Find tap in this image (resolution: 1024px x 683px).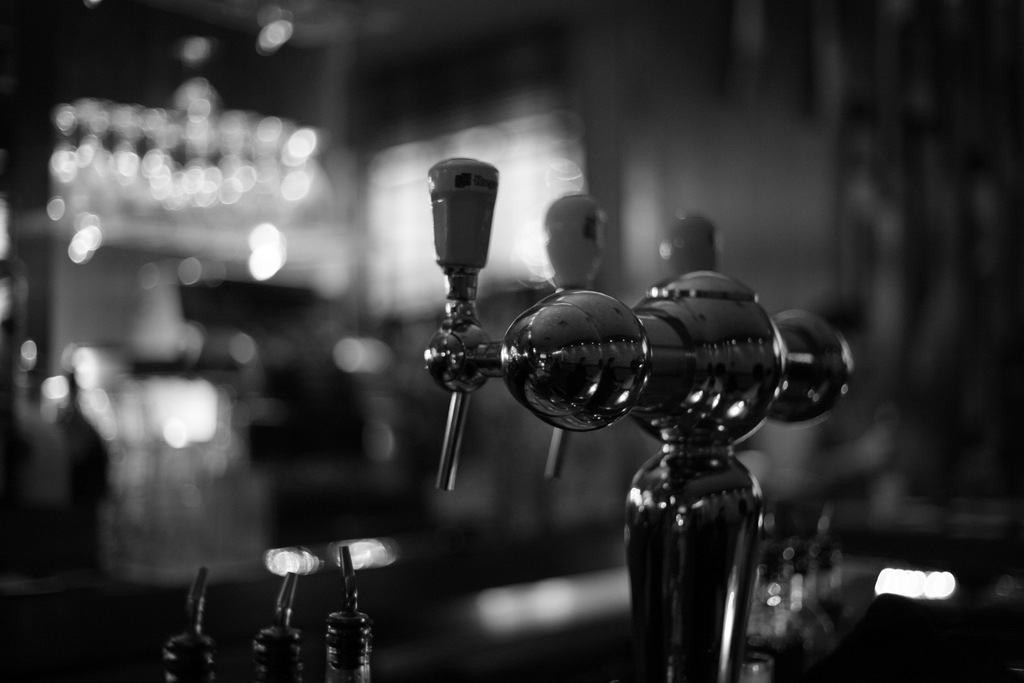
427 154 858 682.
